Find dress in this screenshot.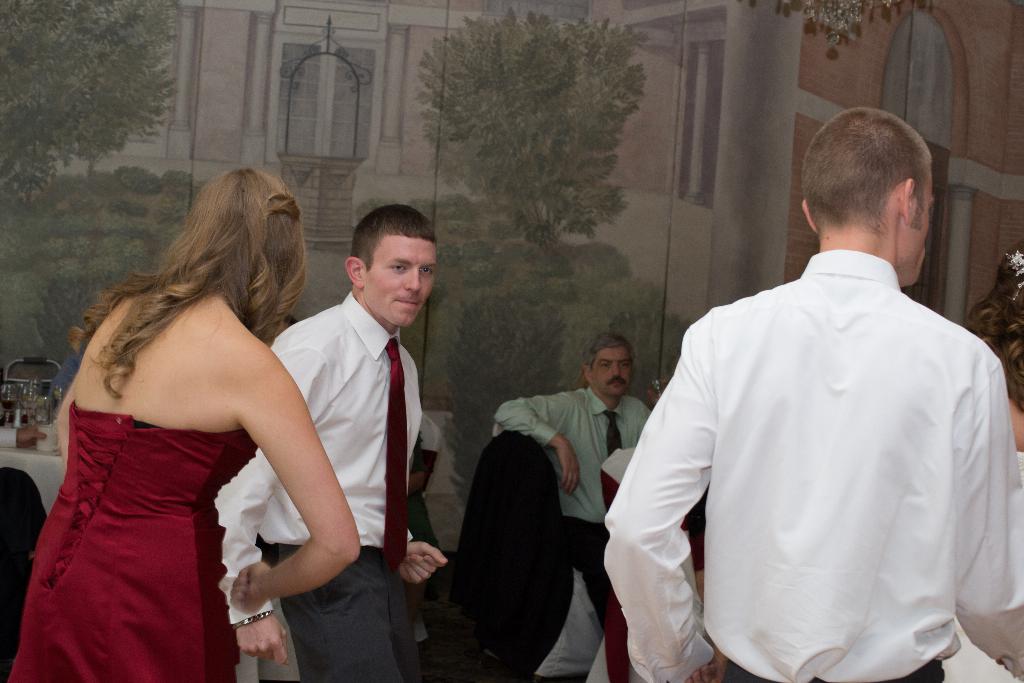
The bounding box for dress is 8 401 261 682.
